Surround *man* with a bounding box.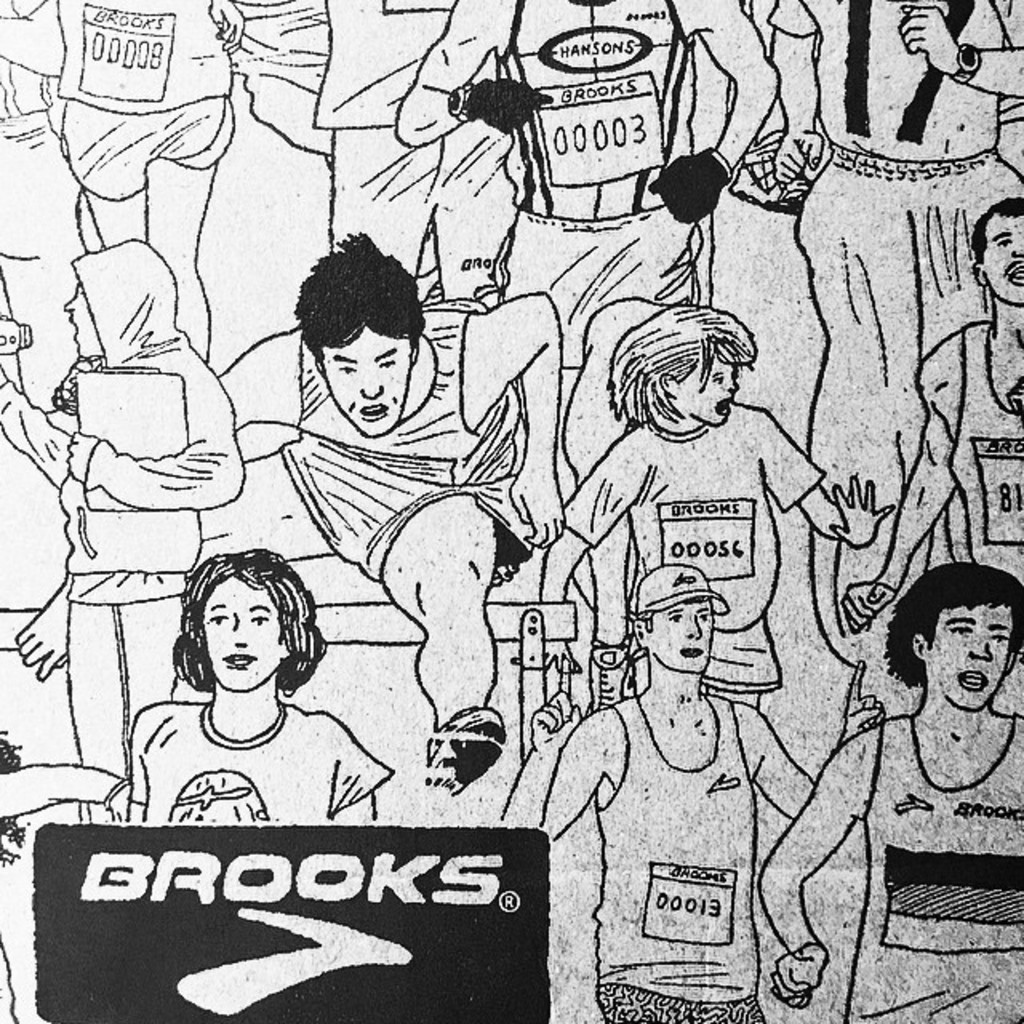
<region>387, 0, 776, 379</region>.
